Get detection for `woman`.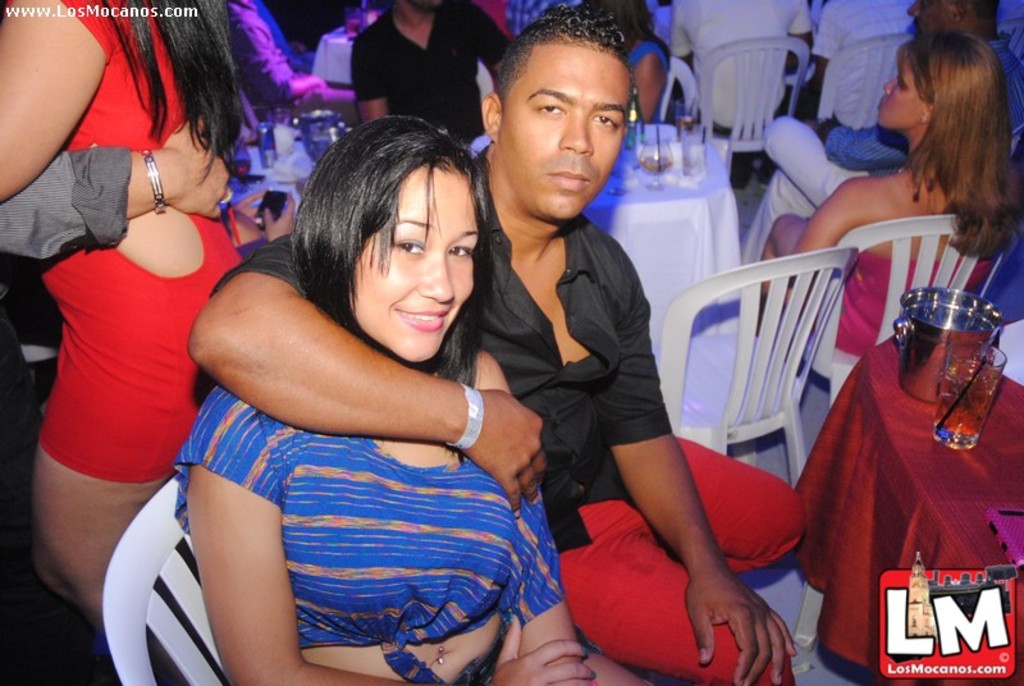
Detection: select_region(579, 0, 675, 133).
